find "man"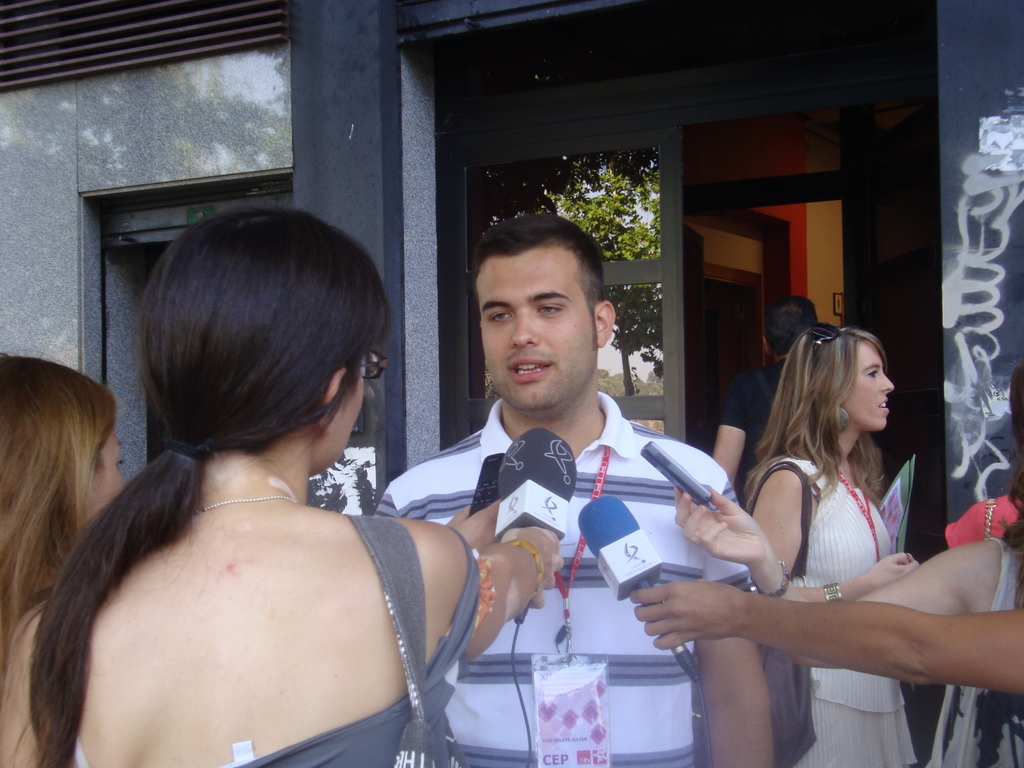
[x1=710, y1=295, x2=825, y2=502]
